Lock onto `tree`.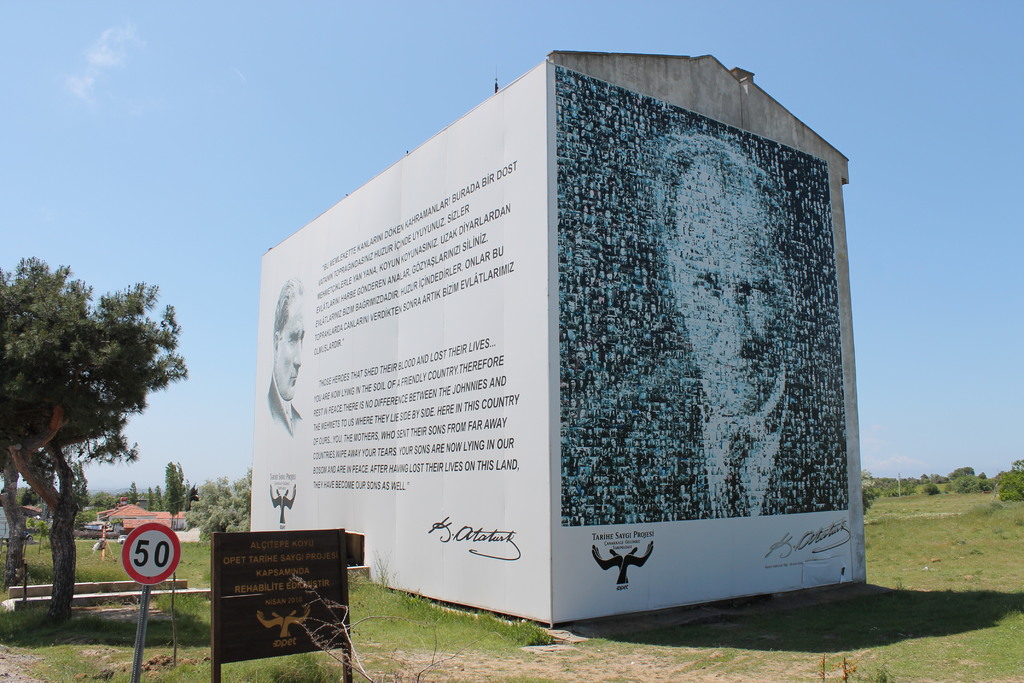
Locked: l=982, t=468, r=1002, b=497.
